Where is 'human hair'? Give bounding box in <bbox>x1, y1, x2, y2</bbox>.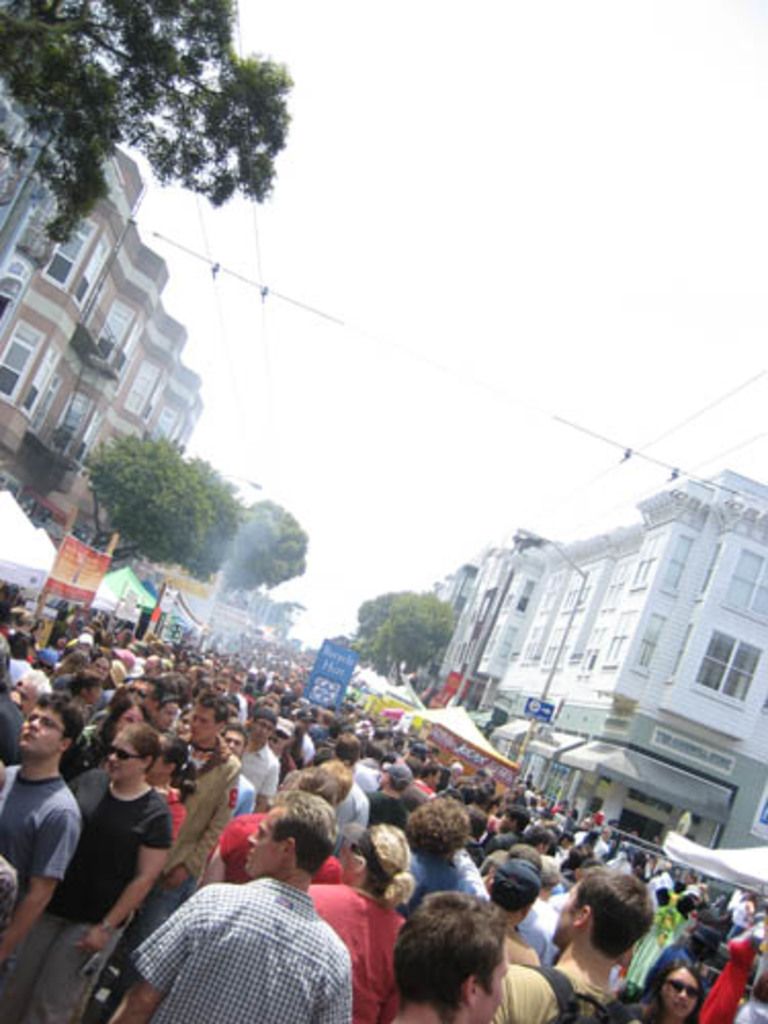
<bbox>408, 799, 473, 868</bbox>.
